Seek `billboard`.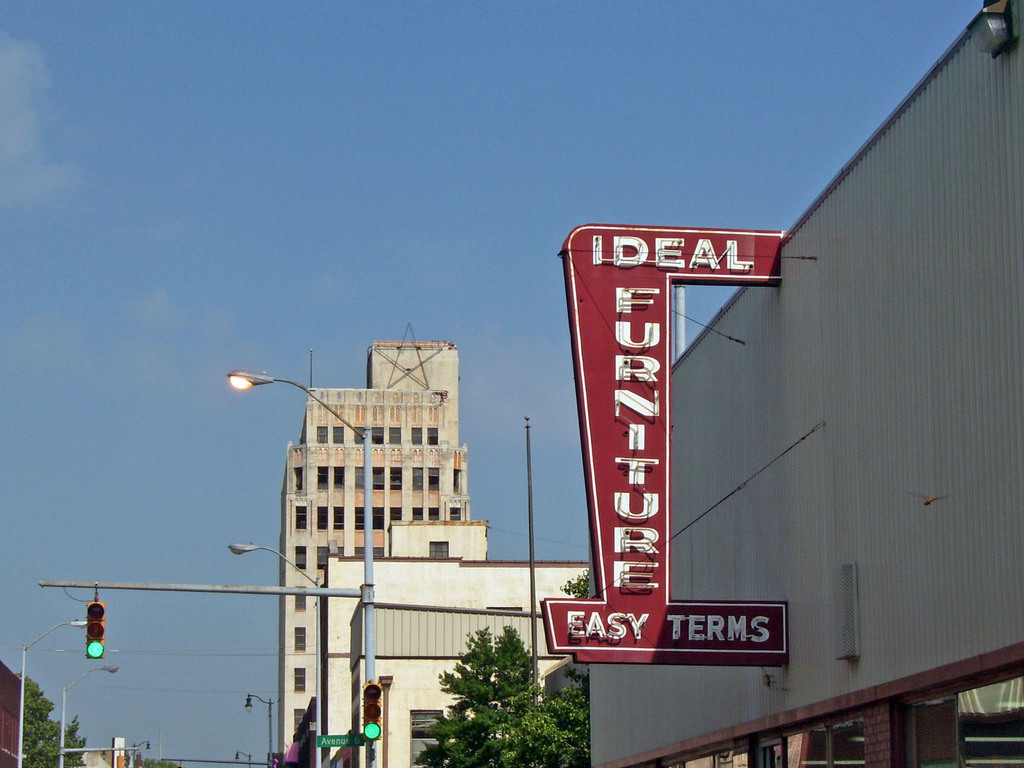
(x1=510, y1=216, x2=940, y2=668).
